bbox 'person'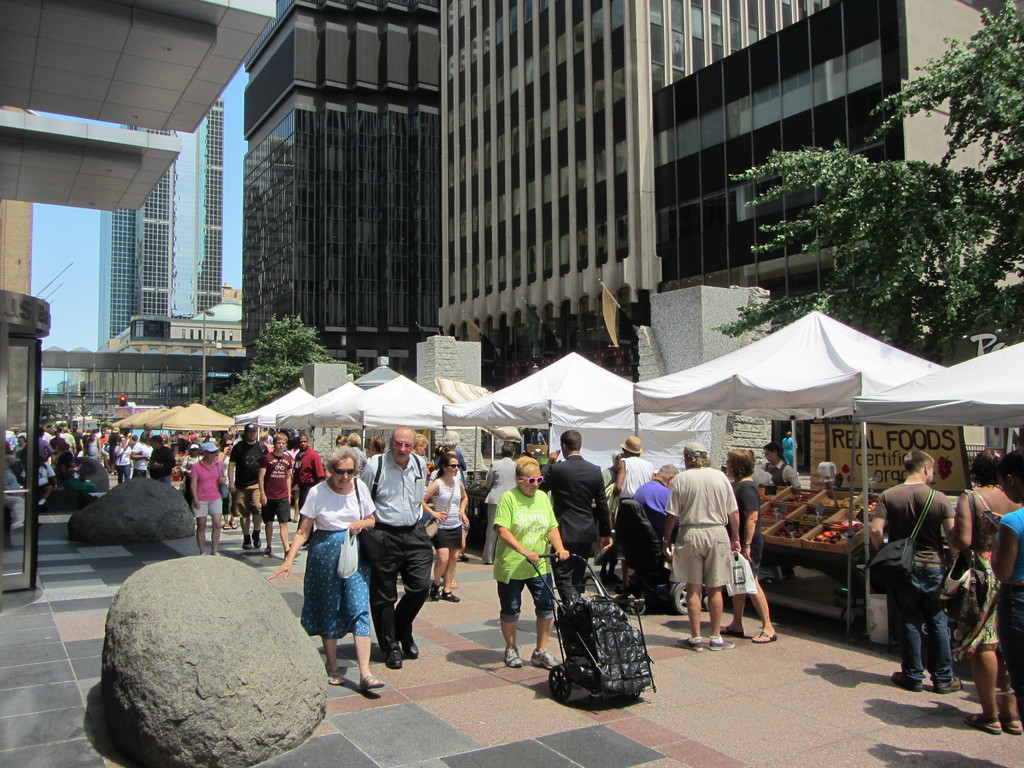
{"x1": 957, "y1": 447, "x2": 1020, "y2": 729}
